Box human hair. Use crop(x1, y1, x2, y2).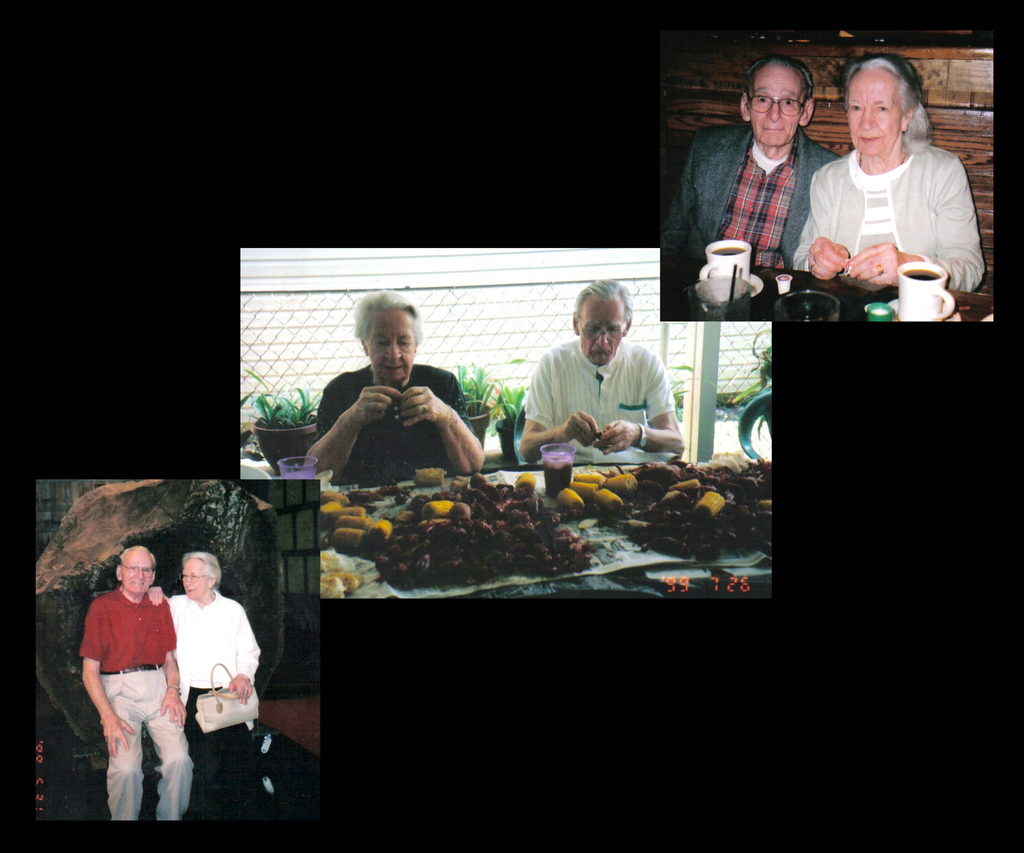
crop(116, 543, 155, 574).
